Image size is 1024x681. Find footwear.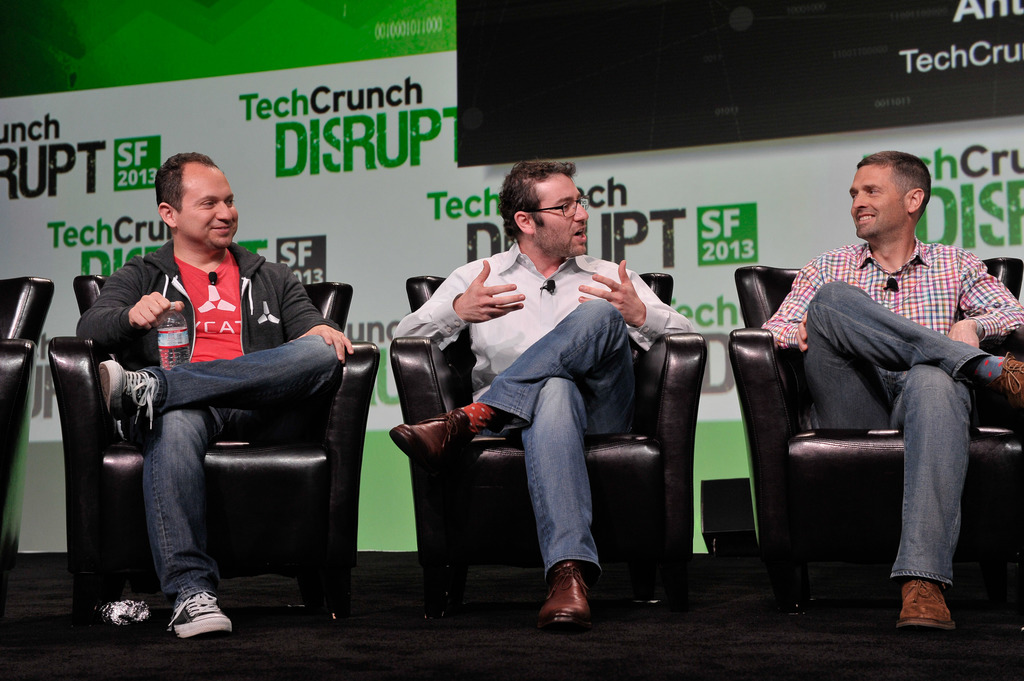
left=168, top=592, right=233, bottom=634.
